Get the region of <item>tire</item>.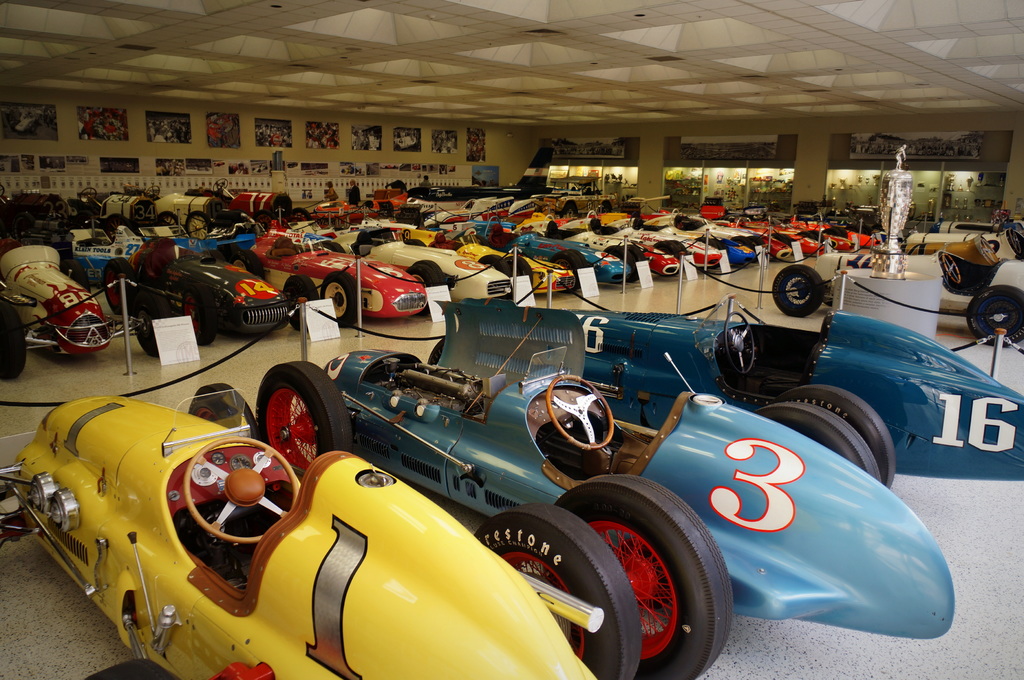
157, 211, 186, 235.
